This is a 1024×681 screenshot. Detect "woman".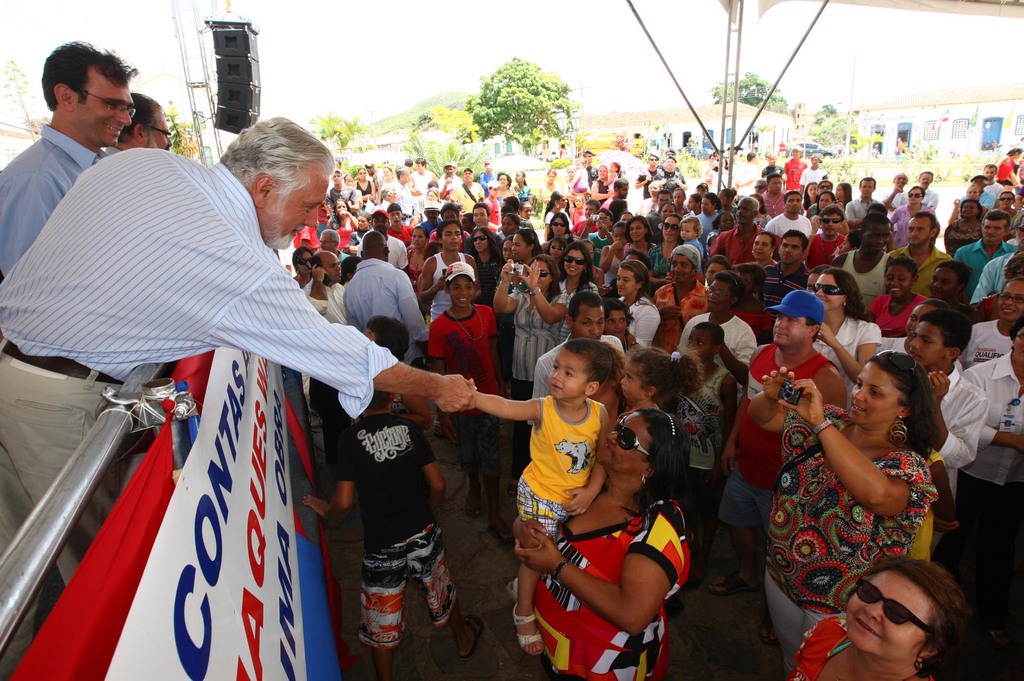
[left=513, top=225, right=541, bottom=264].
